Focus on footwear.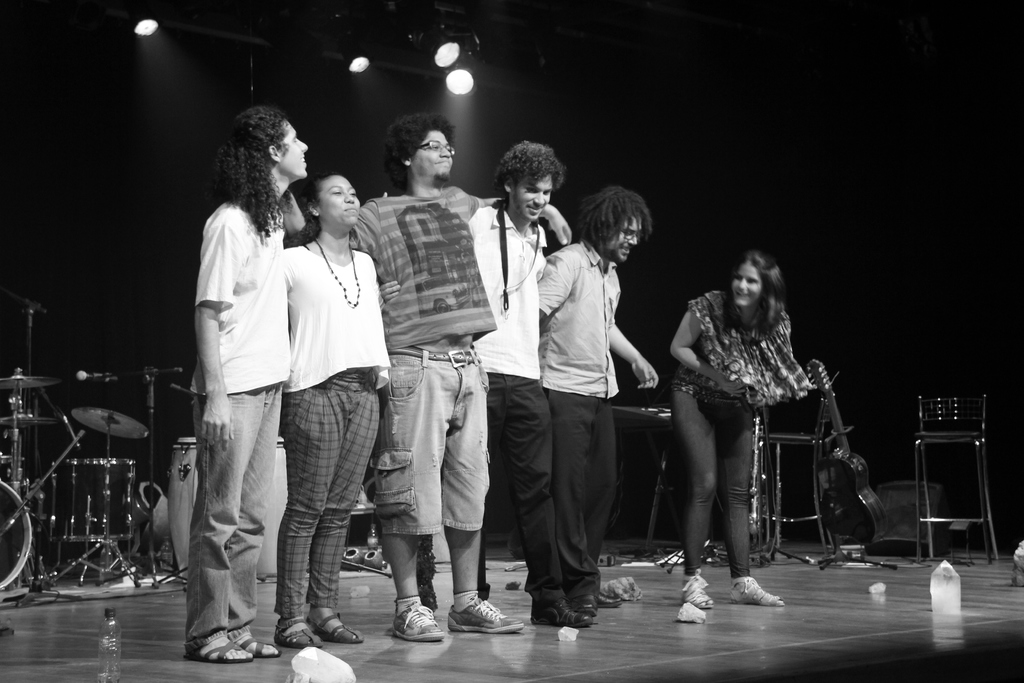
Focused at Rect(531, 602, 598, 632).
